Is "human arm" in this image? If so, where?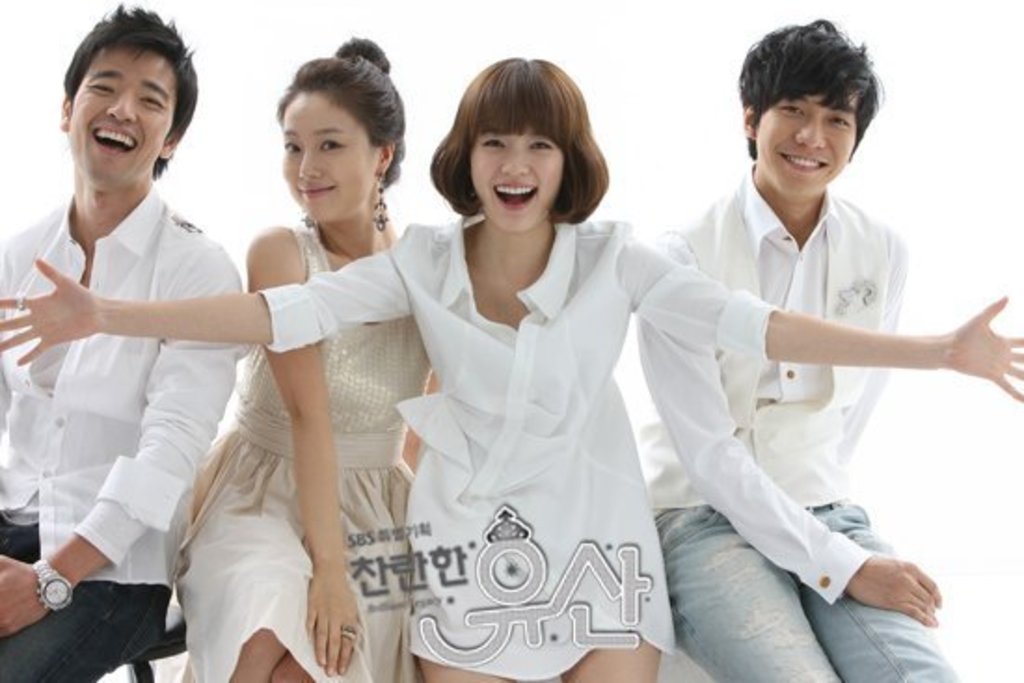
Yes, at detection(631, 270, 1022, 396).
